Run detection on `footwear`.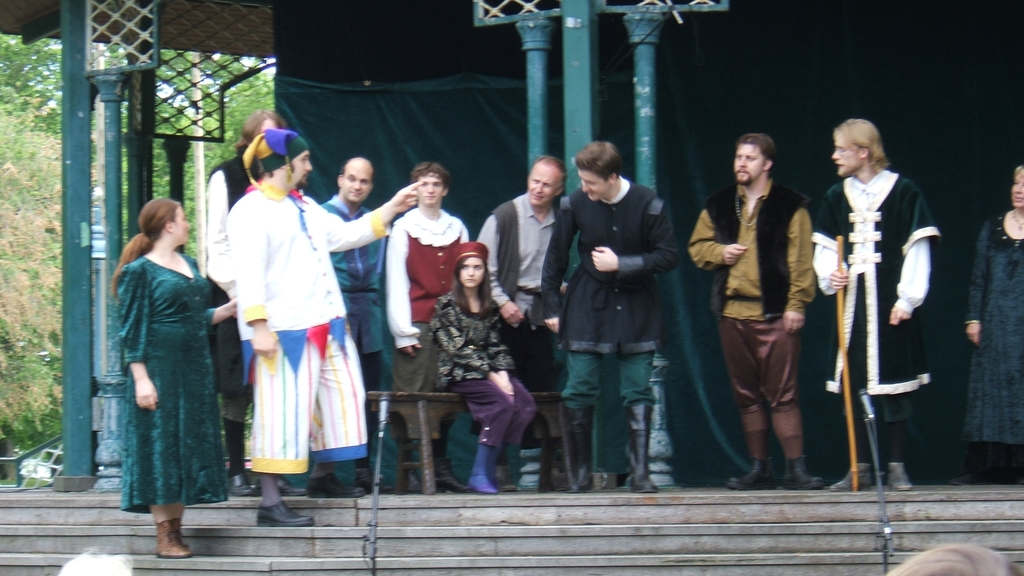
Result: [882,457,912,490].
